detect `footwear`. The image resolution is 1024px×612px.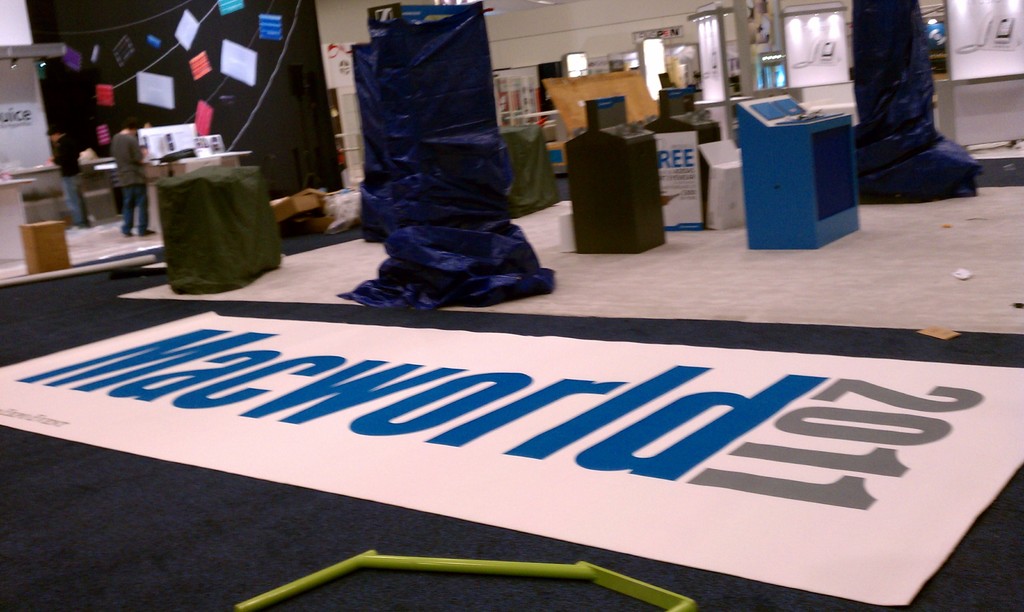
BBox(138, 223, 154, 239).
